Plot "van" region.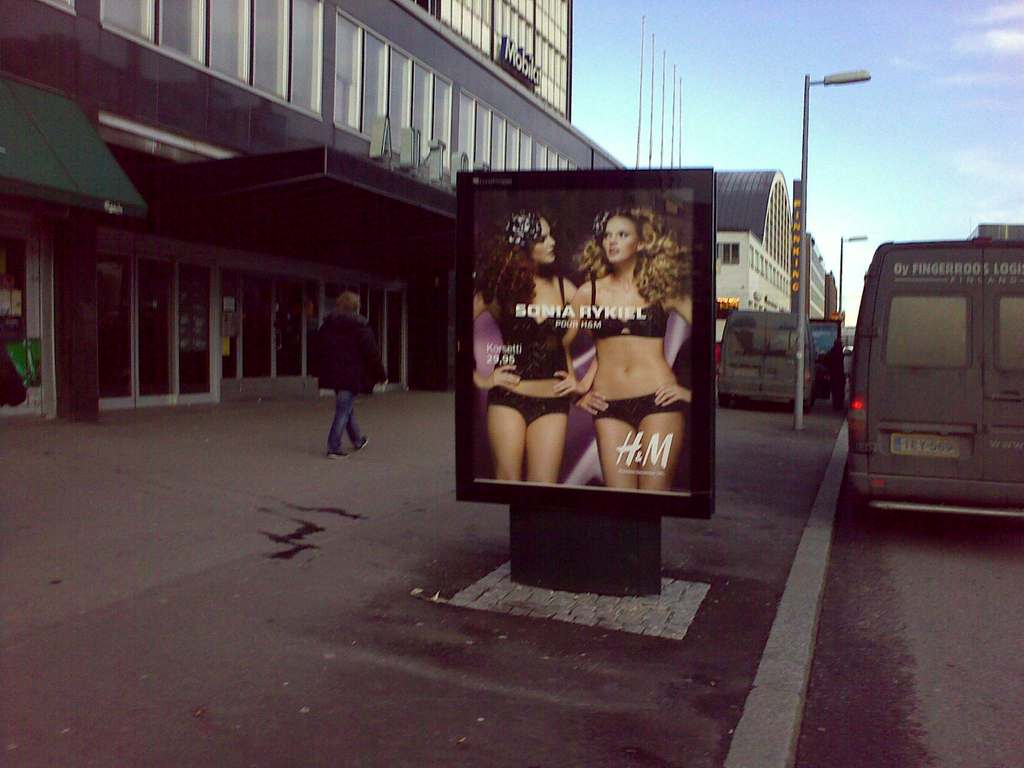
Plotted at <region>842, 241, 1023, 512</region>.
